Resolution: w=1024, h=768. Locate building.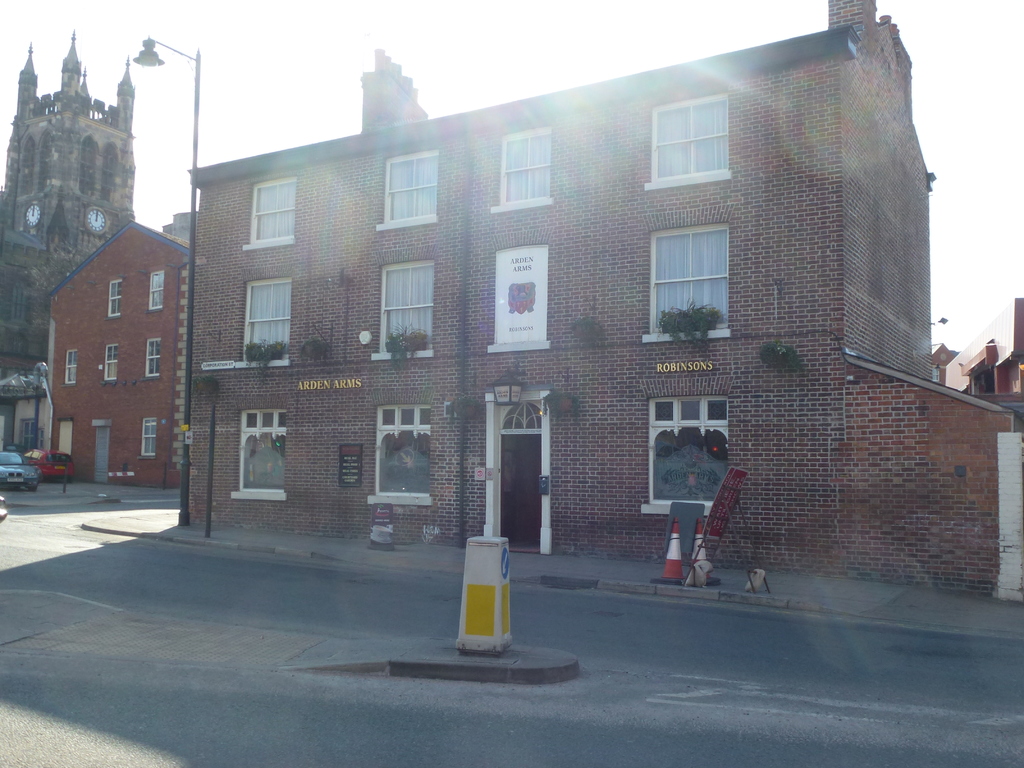
{"x1": 0, "y1": 24, "x2": 138, "y2": 383}.
